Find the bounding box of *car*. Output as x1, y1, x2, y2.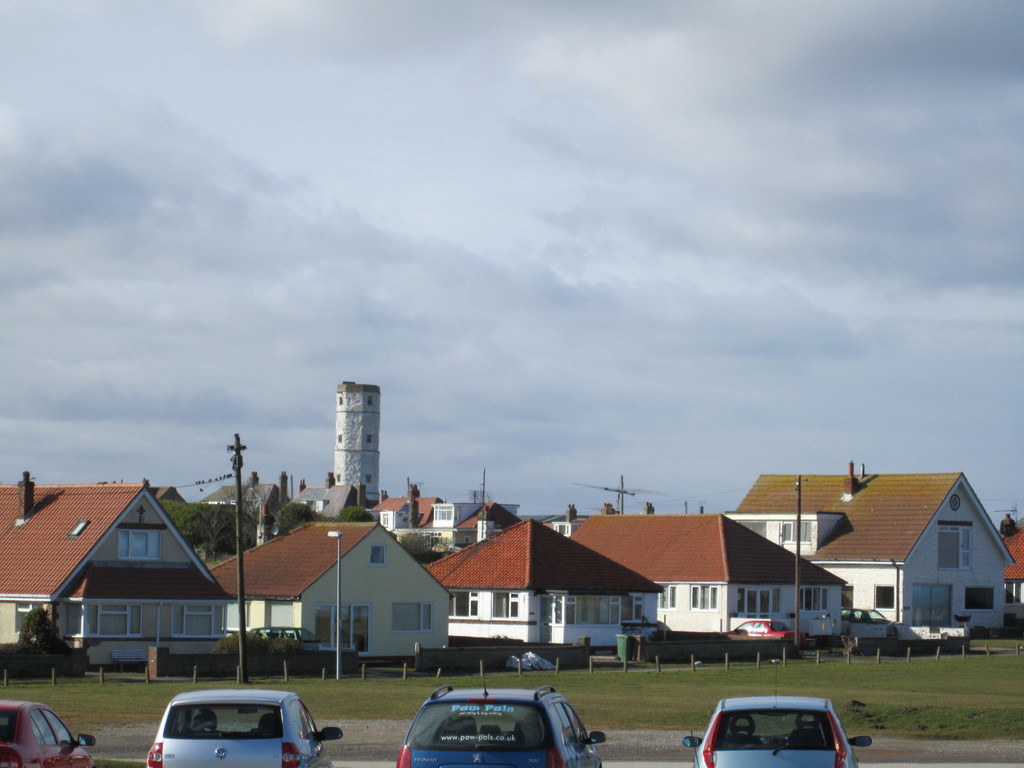
844, 604, 890, 626.
